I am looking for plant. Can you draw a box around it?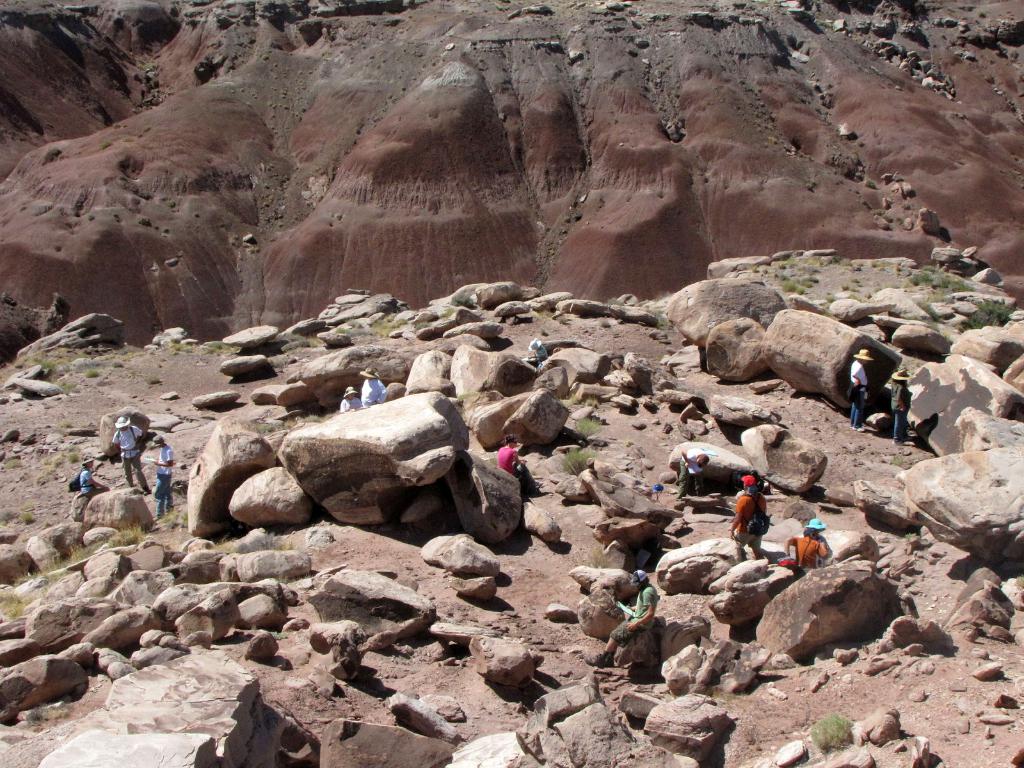
Sure, the bounding box is [left=369, top=316, right=390, bottom=335].
